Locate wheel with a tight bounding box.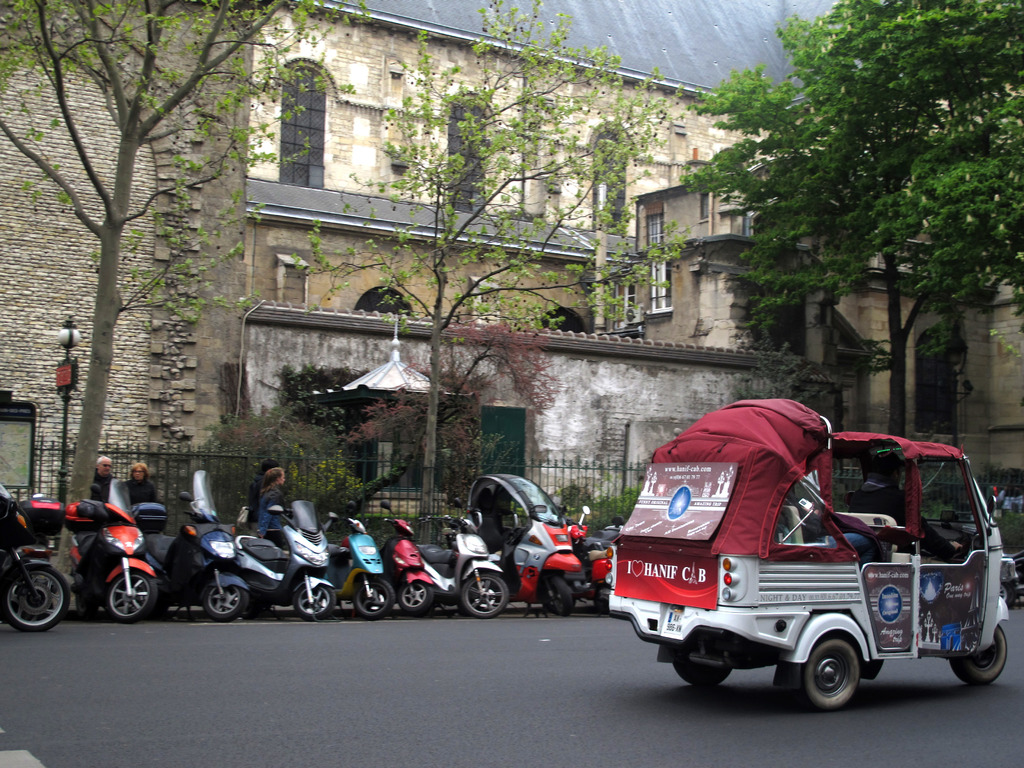
l=107, t=569, r=159, b=625.
